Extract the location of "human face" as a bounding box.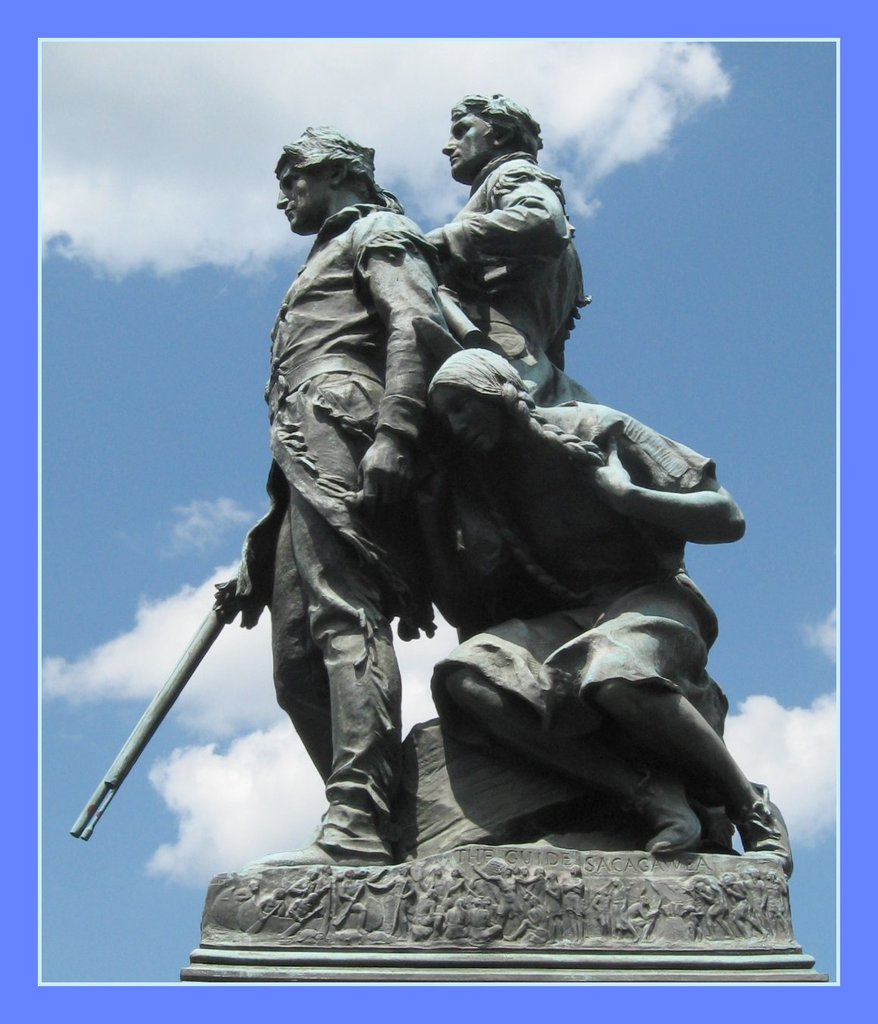
box=[276, 169, 329, 234].
